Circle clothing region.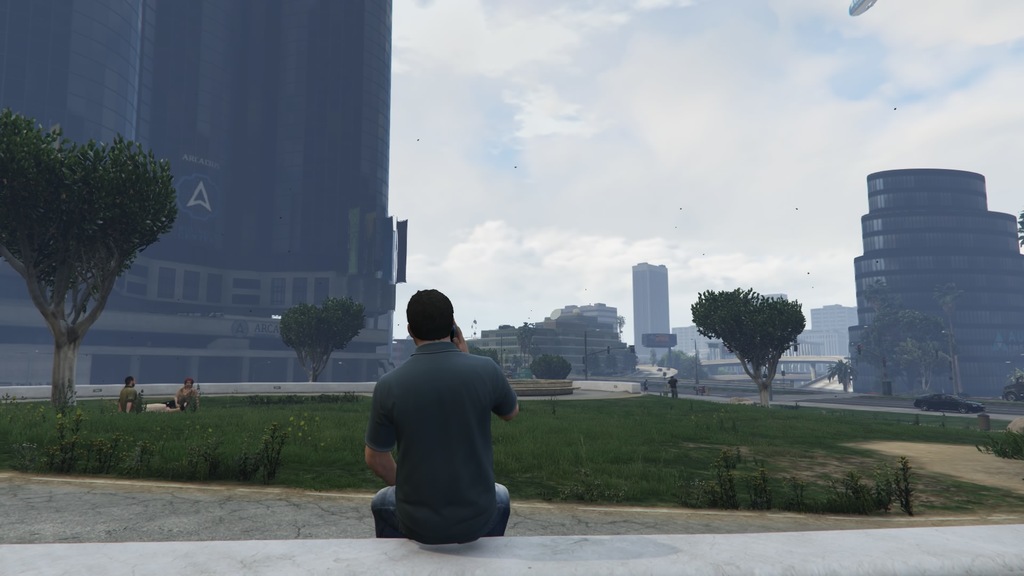
Region: 123, 381, 141, 406.
